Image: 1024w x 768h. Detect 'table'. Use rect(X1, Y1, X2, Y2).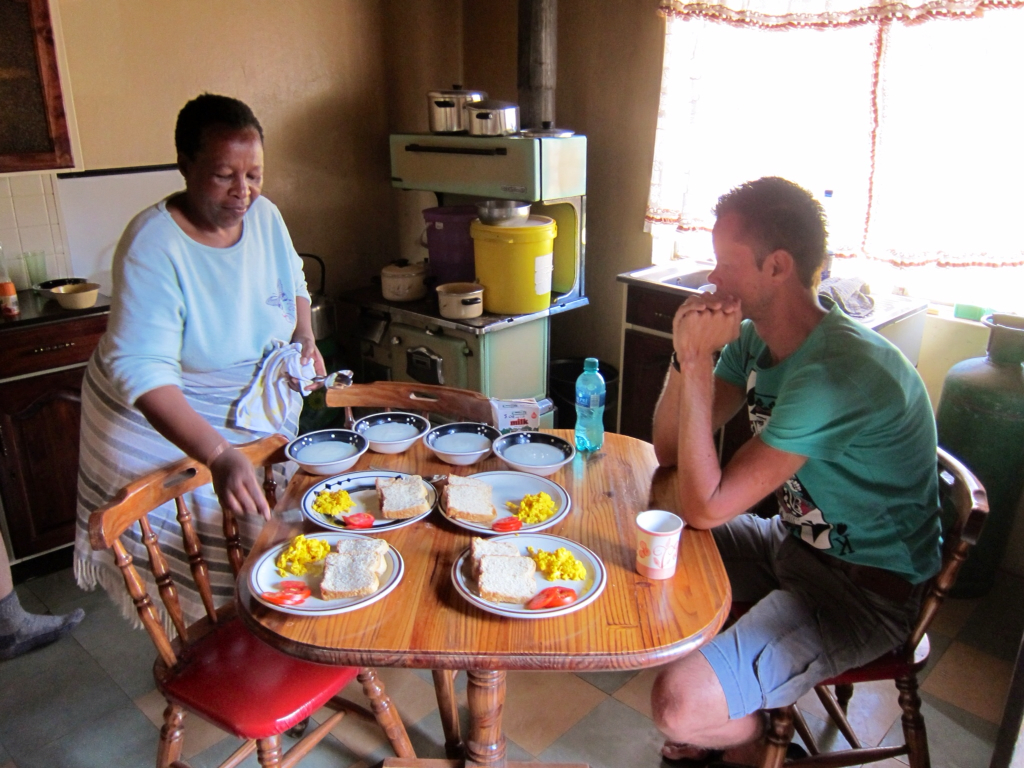
rect(154, 429, 773, 744).
